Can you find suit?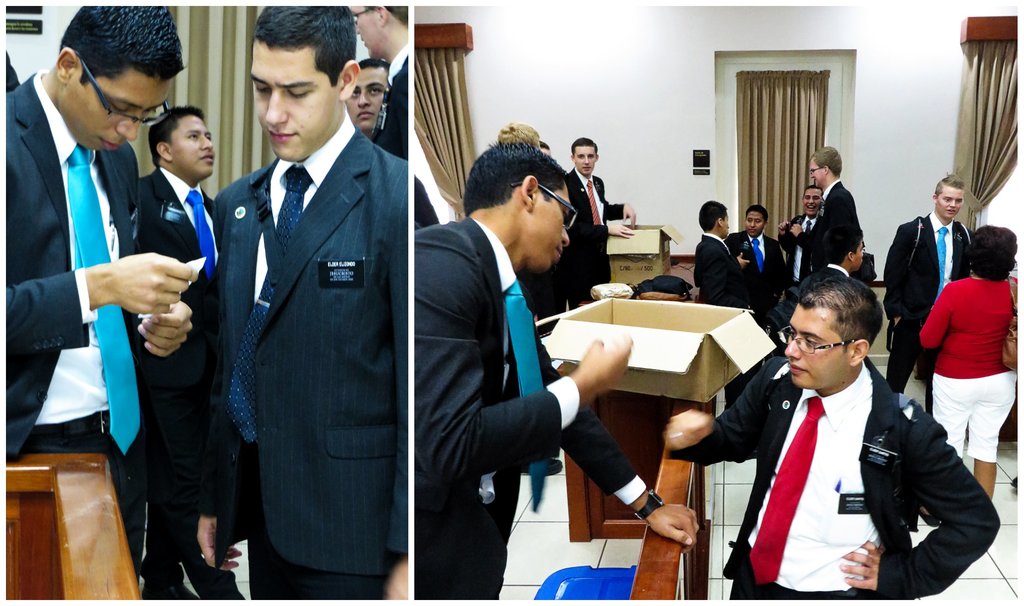
Yes, bounding box: x1=774, y1=212, x2=822, y2=292.
